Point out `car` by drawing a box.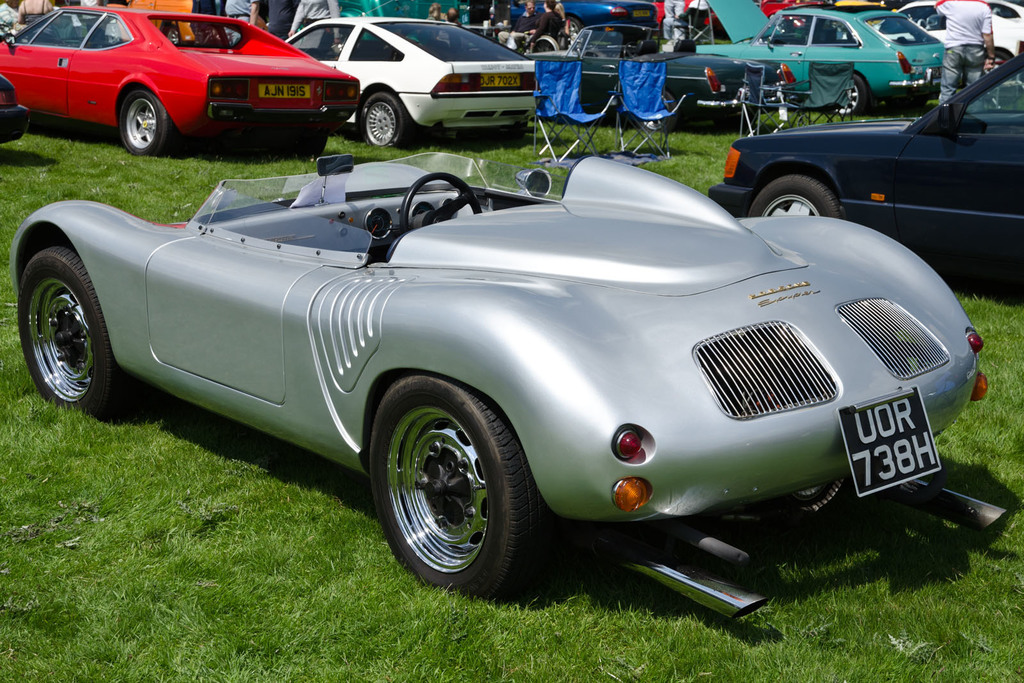
{"left": 701, "top": 67, "right": 1019, "bottom": 297}.
